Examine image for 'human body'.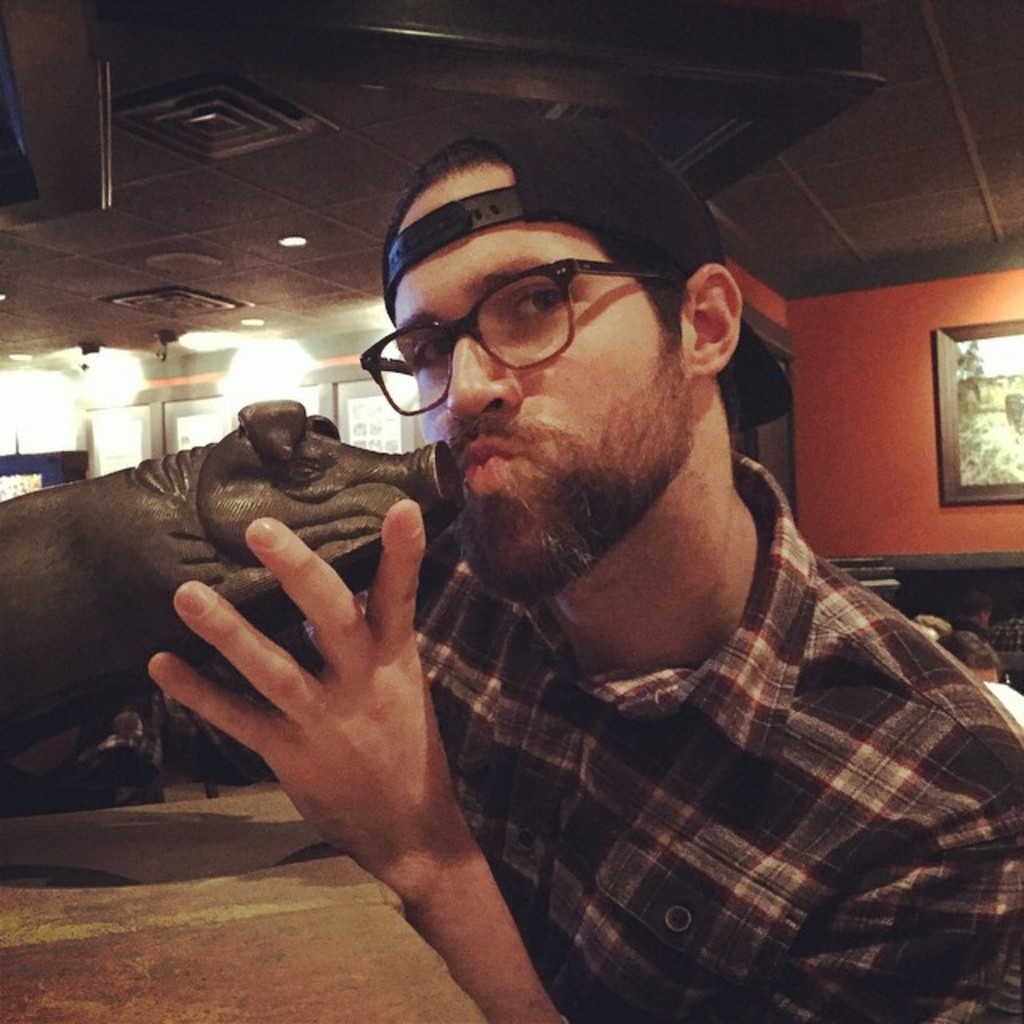
Examination result: crop(338, 192, 981, 1023).
